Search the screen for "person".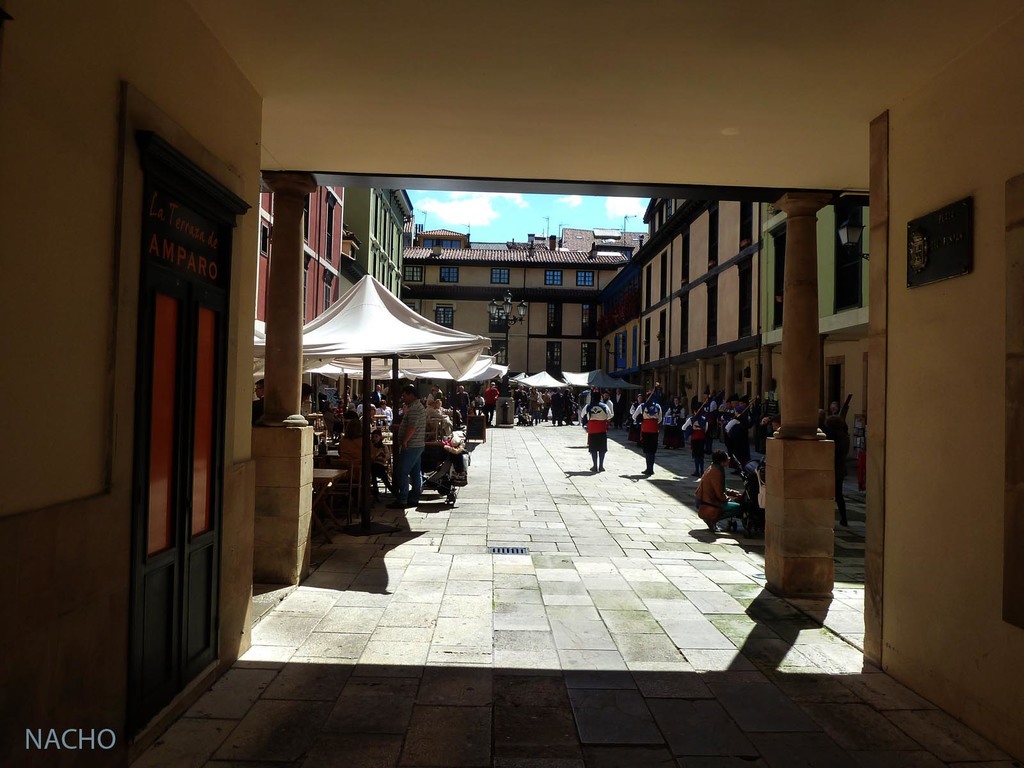
Found at locate(452, 381, 471, 422).
